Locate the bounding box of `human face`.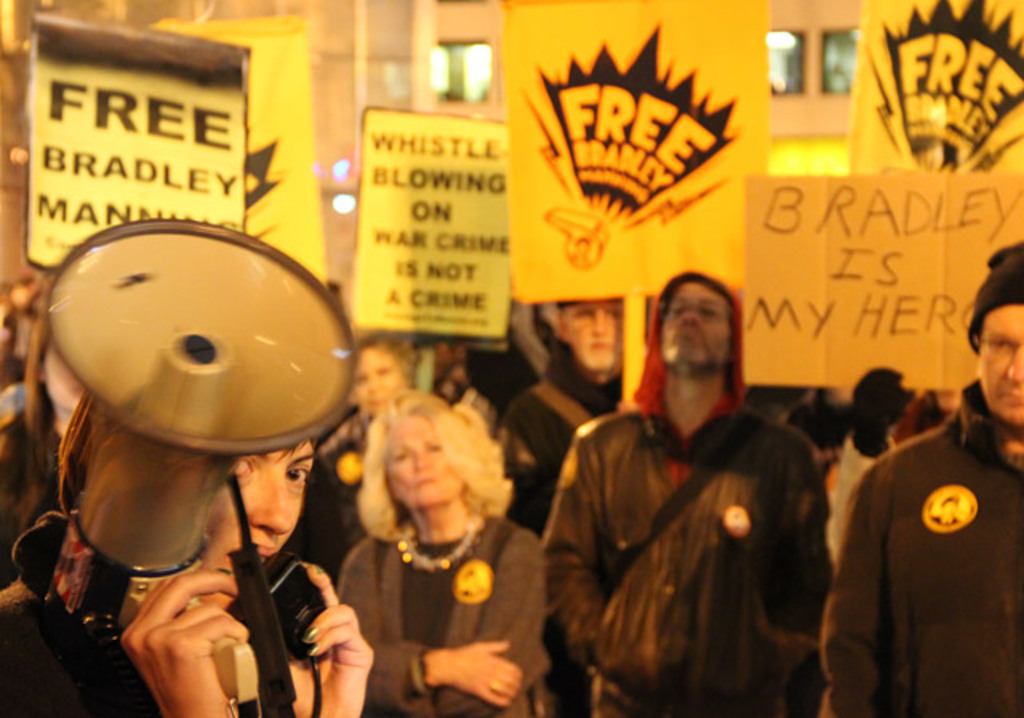
Bounding box: box(976, 305, 1022, 435).
